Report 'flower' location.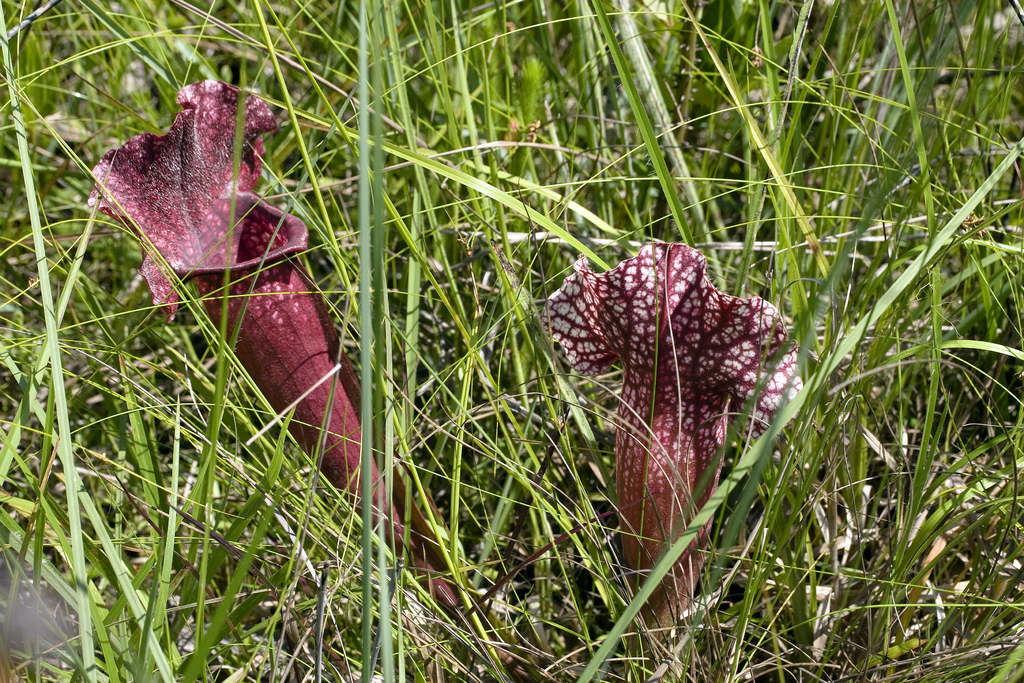
Report: x1=90 y1=76 x2=413 y2=539.
